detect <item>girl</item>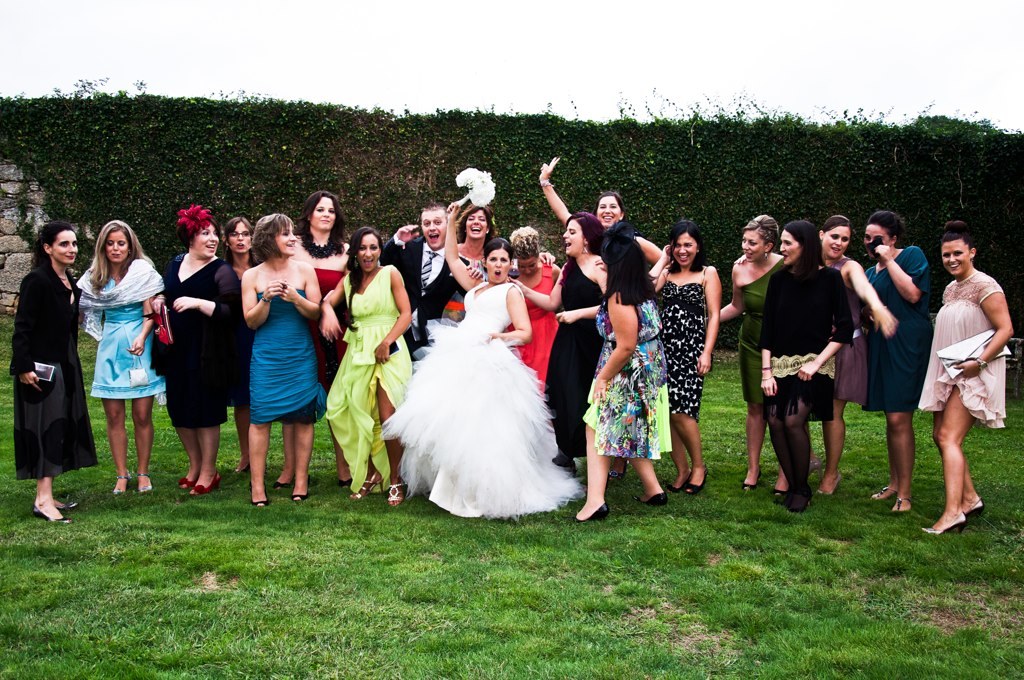
[x1=811, y1=212, x2=898, y2=494]
